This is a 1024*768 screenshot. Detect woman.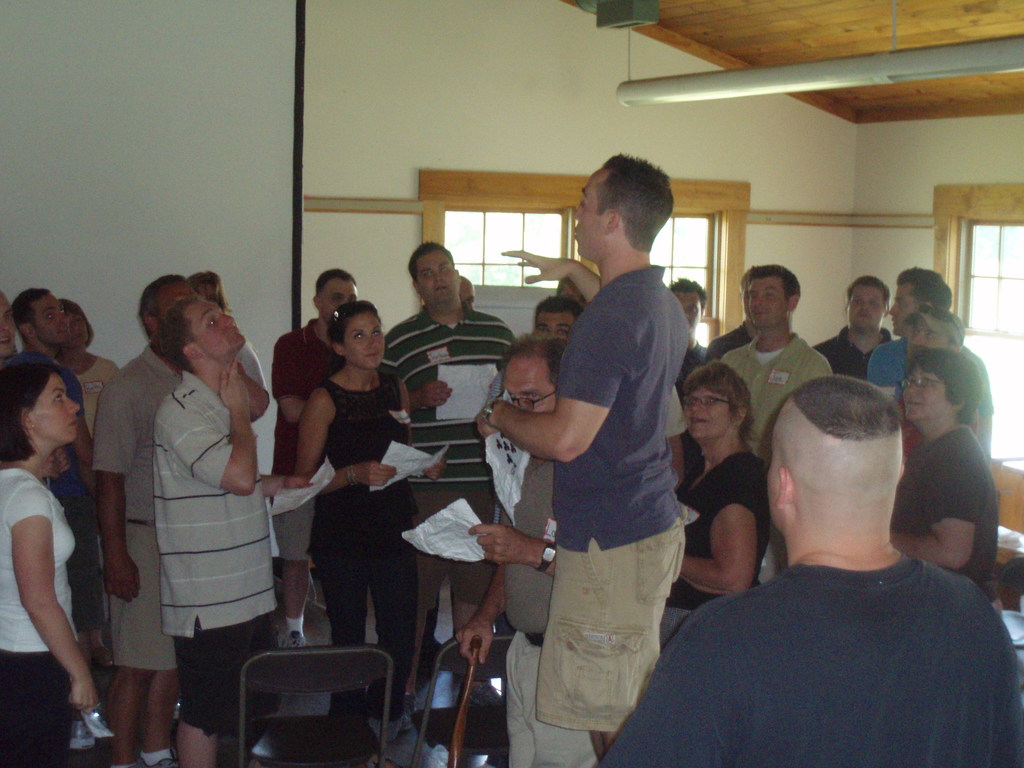
{"x1": 292, "y1": 299, "x2": 448, "y2": 717}.
